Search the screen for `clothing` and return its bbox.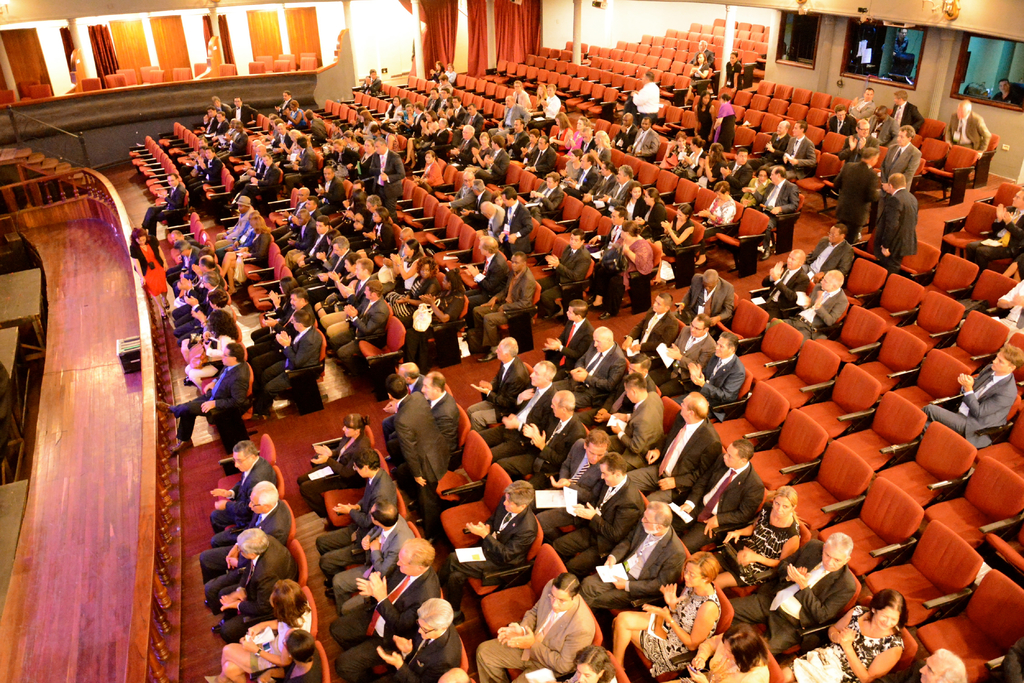
Found: 631/81/659/119.
